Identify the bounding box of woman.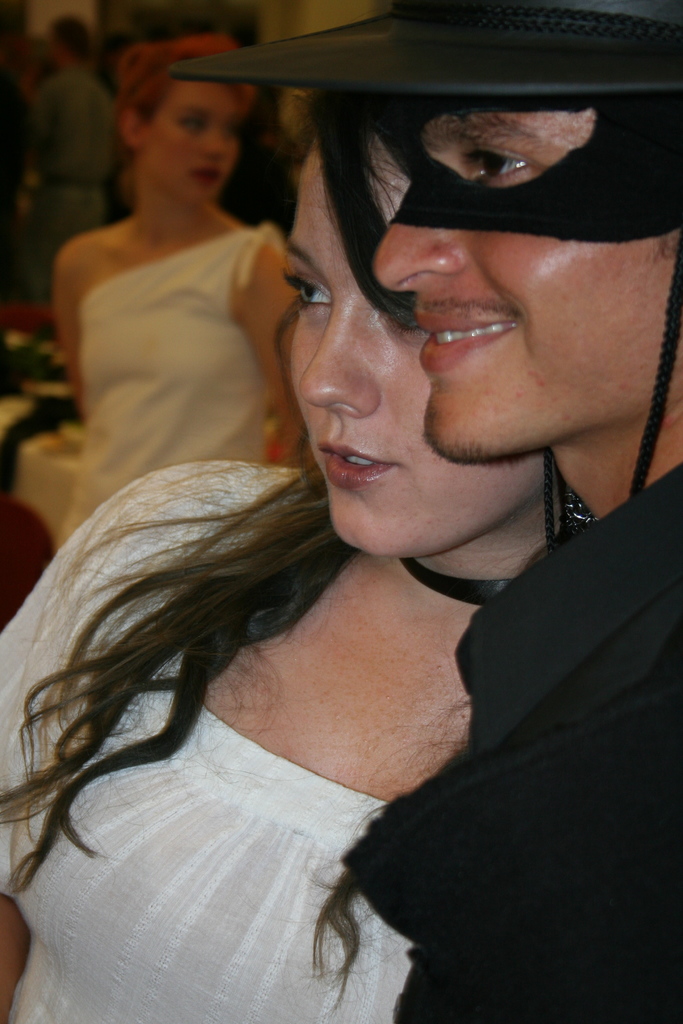
box(18, 91, 662, 957).
